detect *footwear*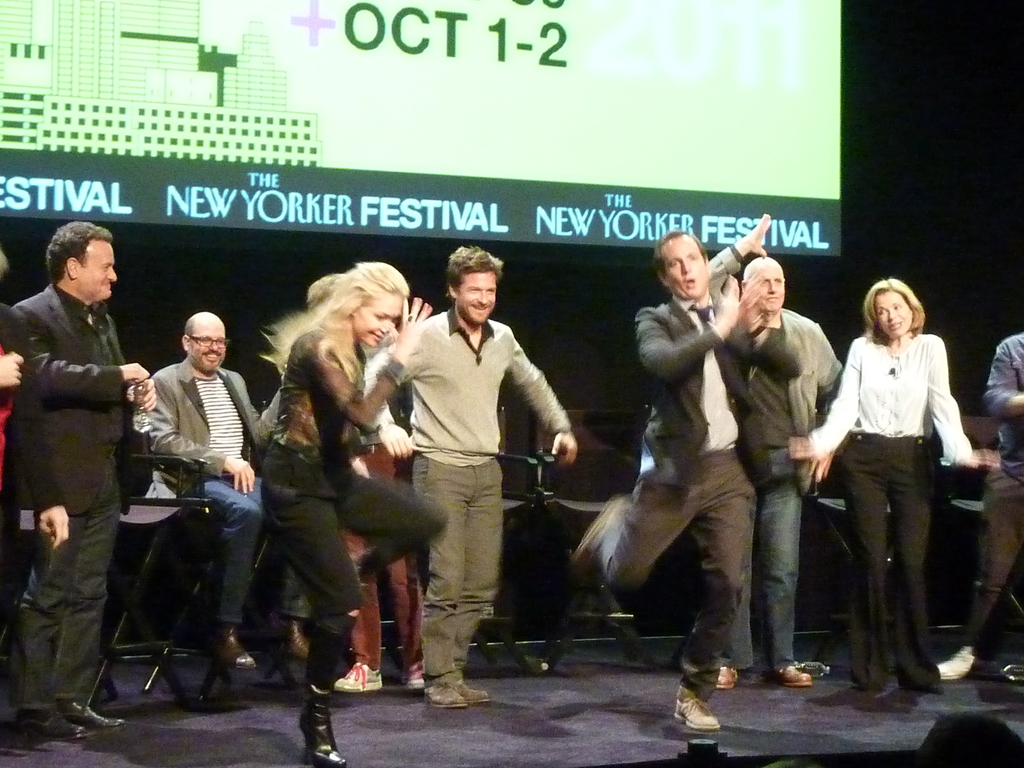
(left=573, top=491, right=630, bottom=566)
